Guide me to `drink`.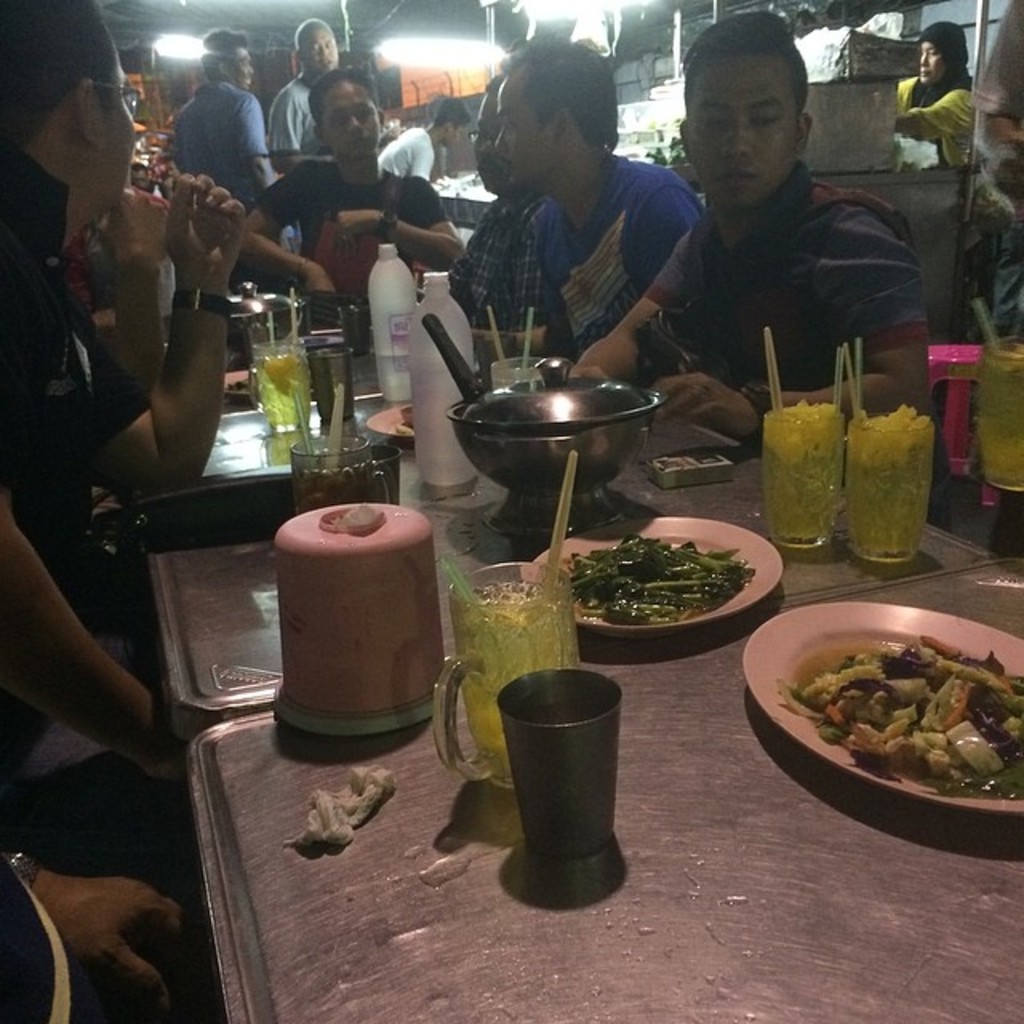
Guidance: locate(446, 554, 587, 786).
